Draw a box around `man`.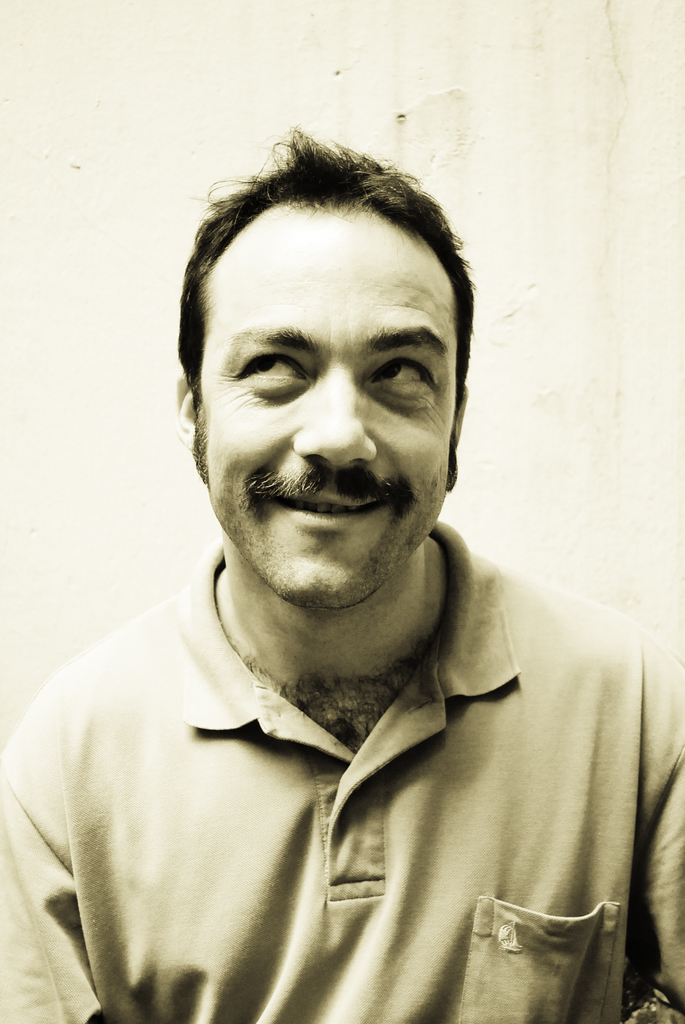
{"left": 3, "top": 97, "right": 684, "bottom": 992}.
